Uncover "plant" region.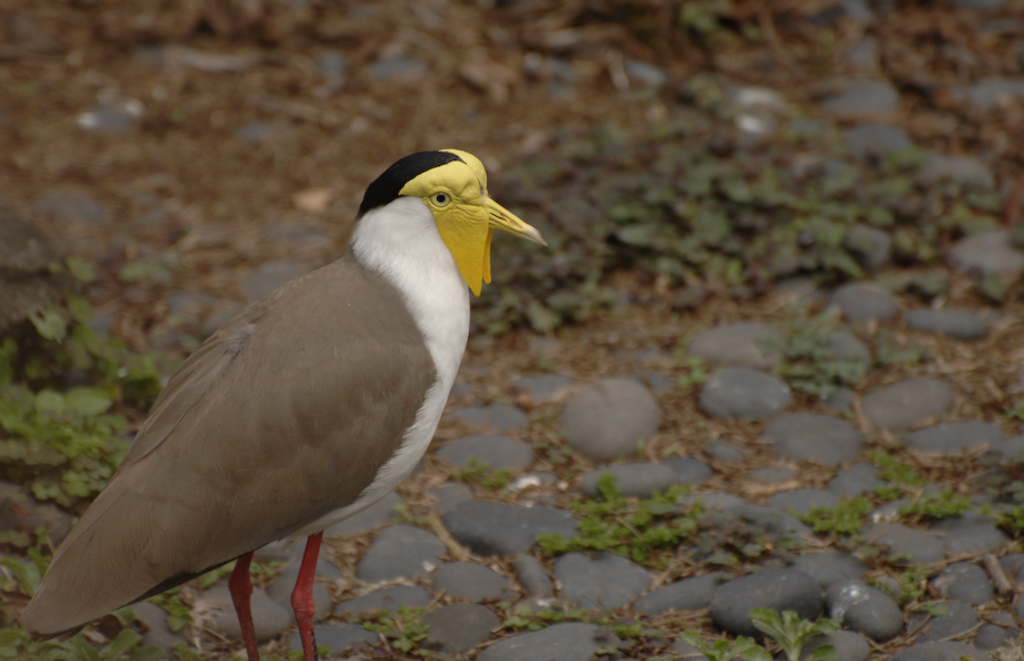
Uncovered: bbox(1004, 495, 1023, 535).
